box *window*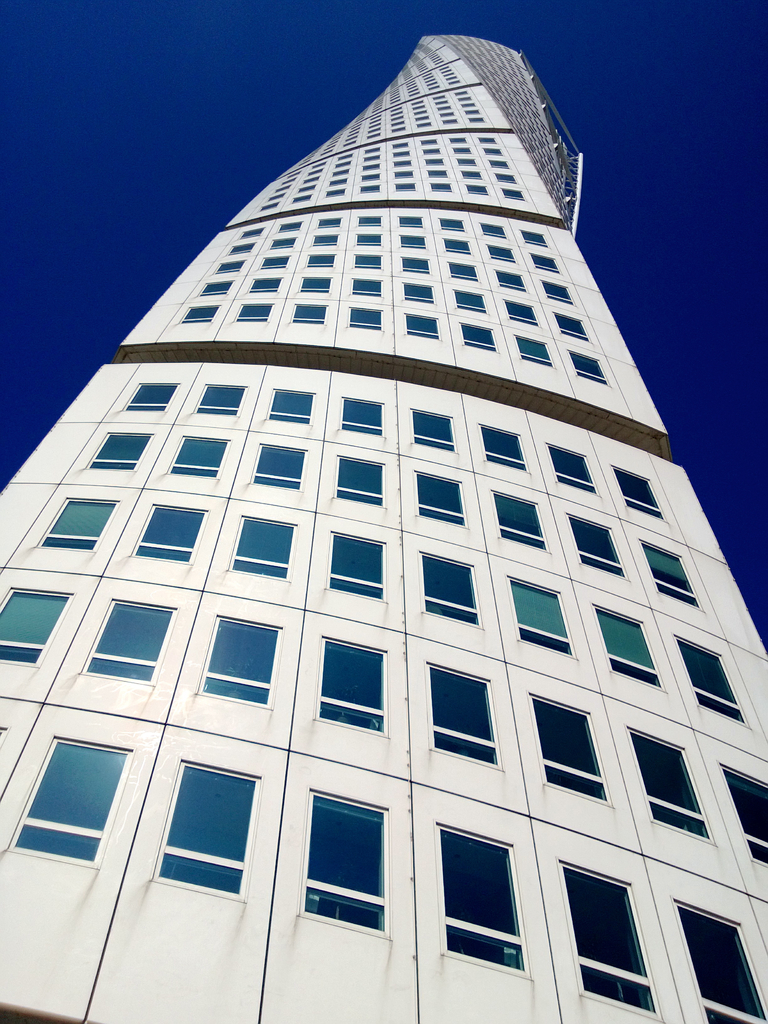
(84,595,172,686)
